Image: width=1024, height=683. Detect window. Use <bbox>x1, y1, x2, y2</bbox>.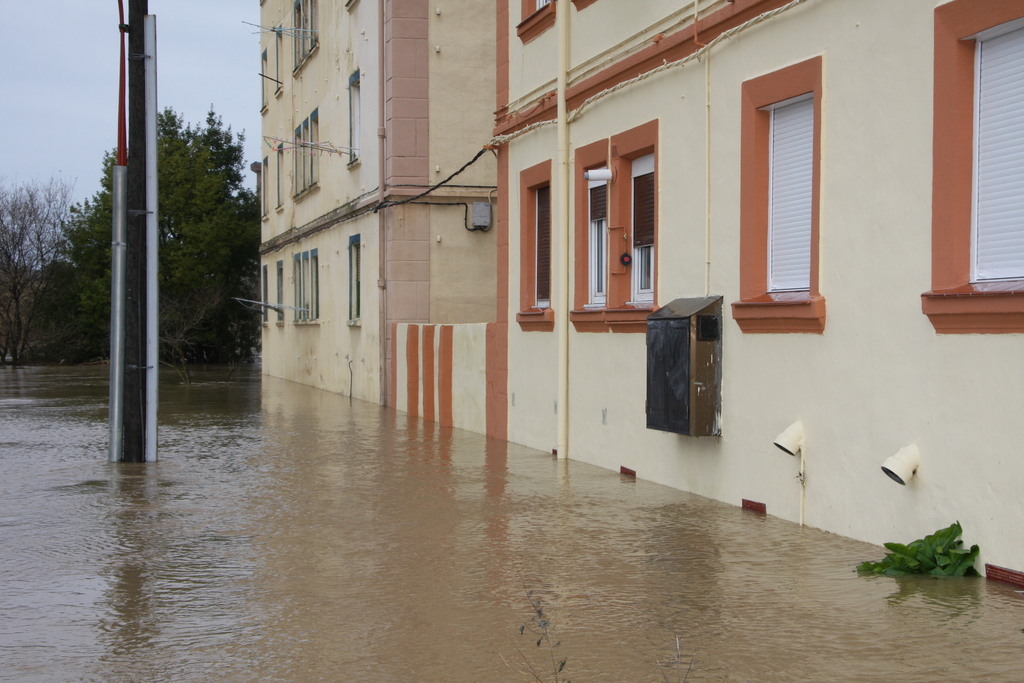
<bbox>920, 0, 1023, 333</bbox>.
